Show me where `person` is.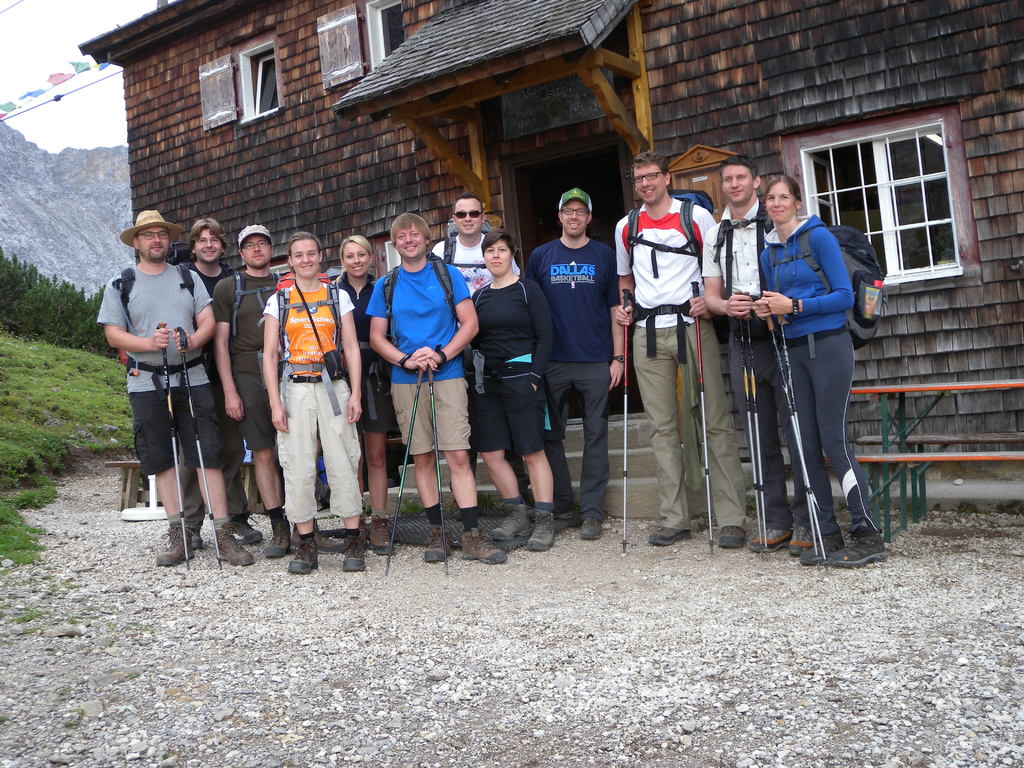
`person` is at <bbox>751, 174, 886, 564</bbox>.
